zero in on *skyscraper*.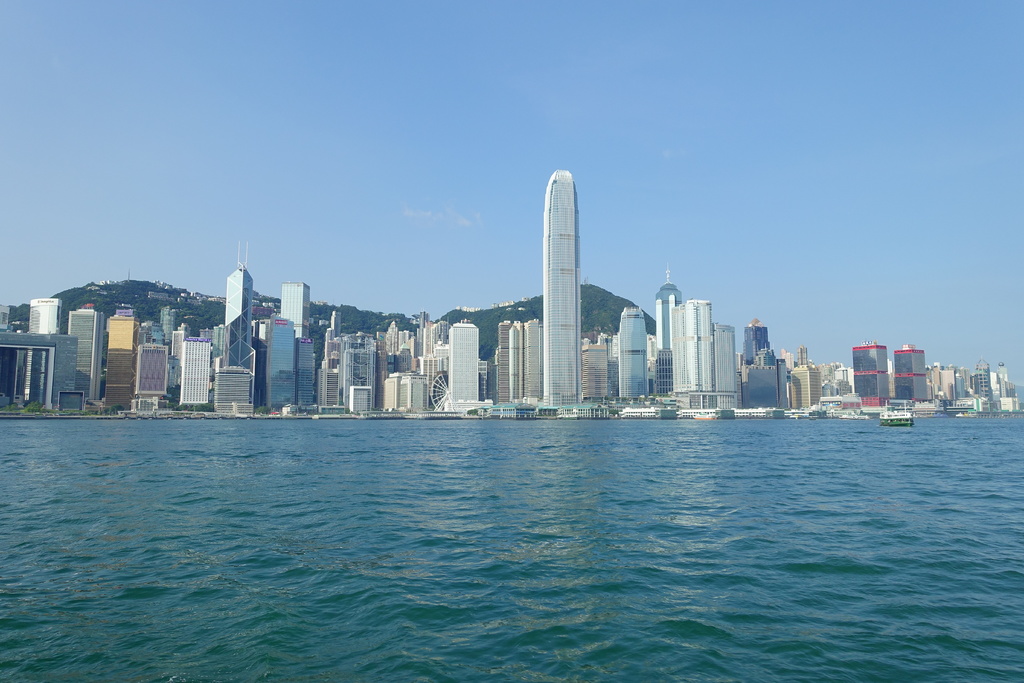
Zeroed in: detection(284, 286, 316, 342).
